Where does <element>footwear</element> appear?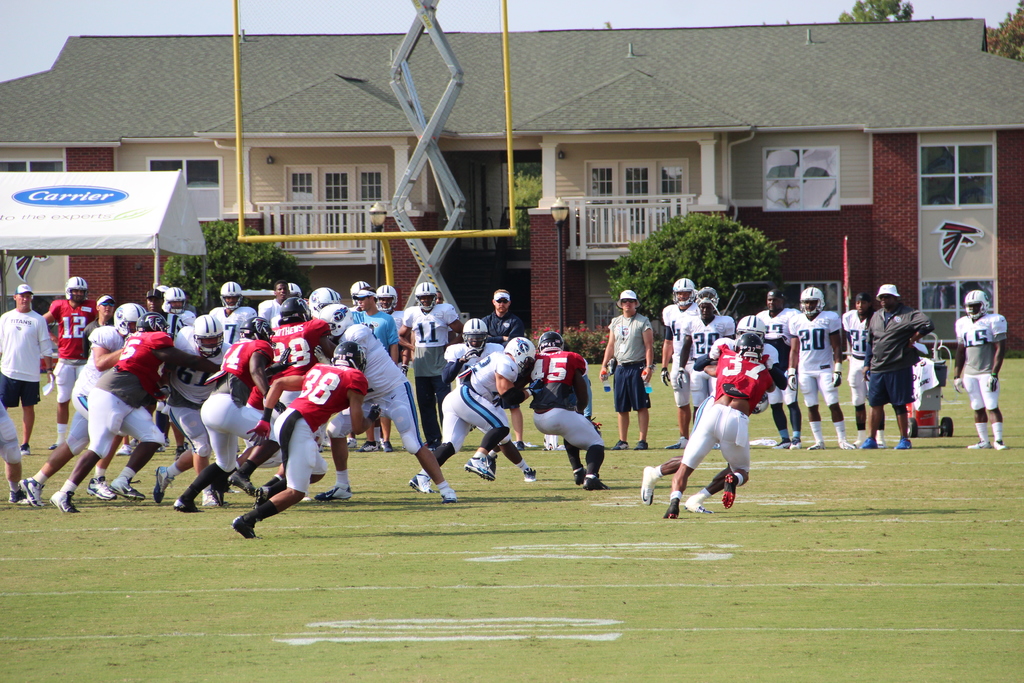
Appears at {"x1": 115, "y1": 479, "x2": 146, "y2": 505}.
